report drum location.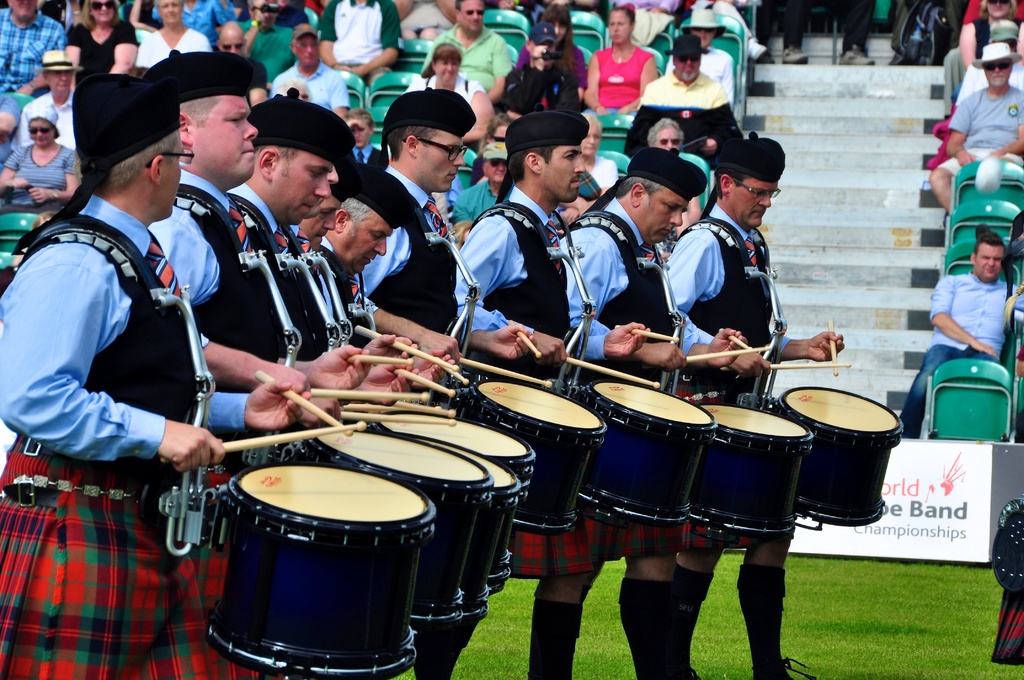
Report: bbox(476, 386, 609, 535).
